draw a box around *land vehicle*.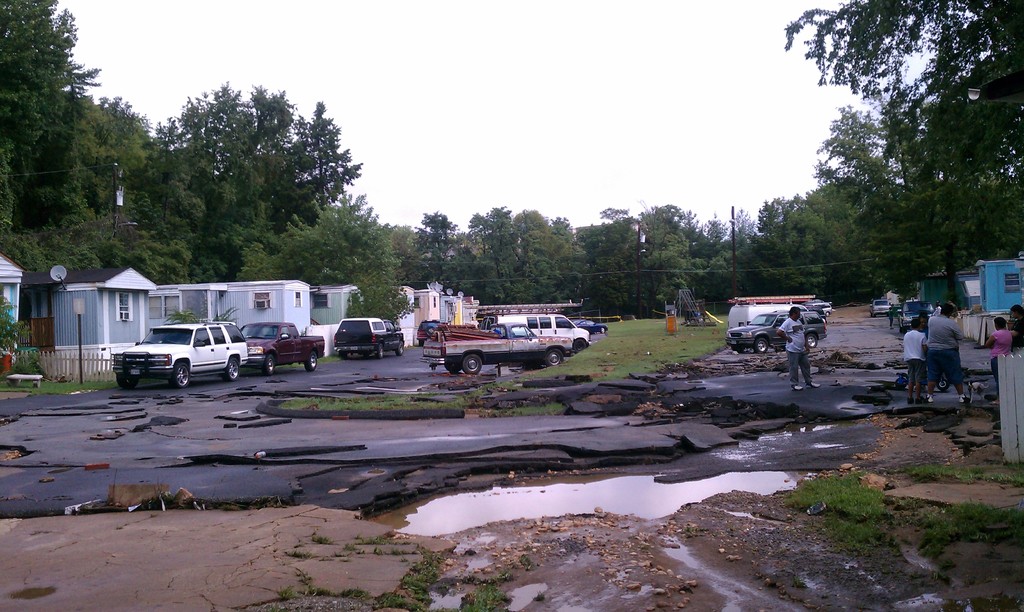
<bbox>417, 316, 452, 346</bbox>.
